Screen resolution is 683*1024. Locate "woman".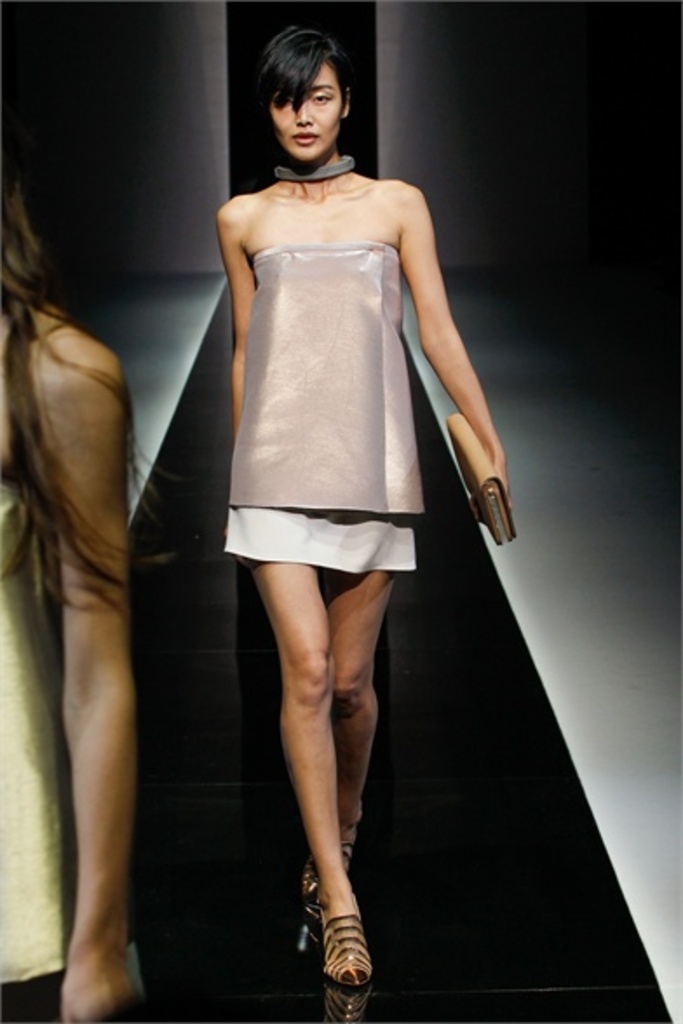
Rect(216, 19, 519, 979).
